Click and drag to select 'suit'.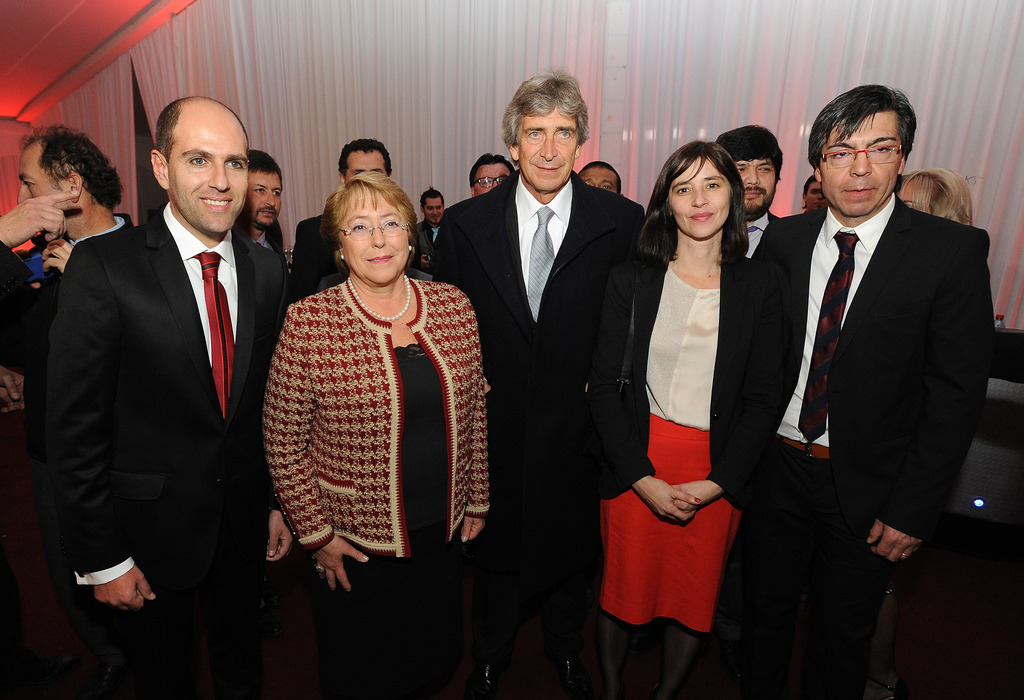
Selection: {"x1": 417, "y1": 221, "x2": 440, "y2": 263}.
